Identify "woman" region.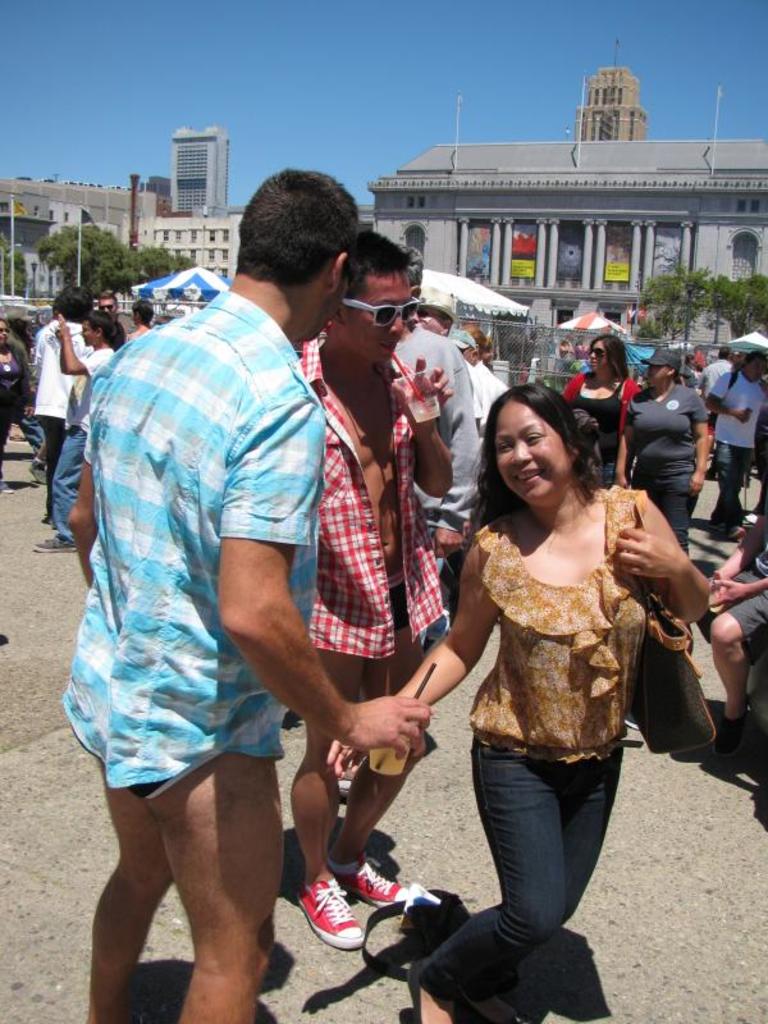
Region: (556, 332, 577, 374).
